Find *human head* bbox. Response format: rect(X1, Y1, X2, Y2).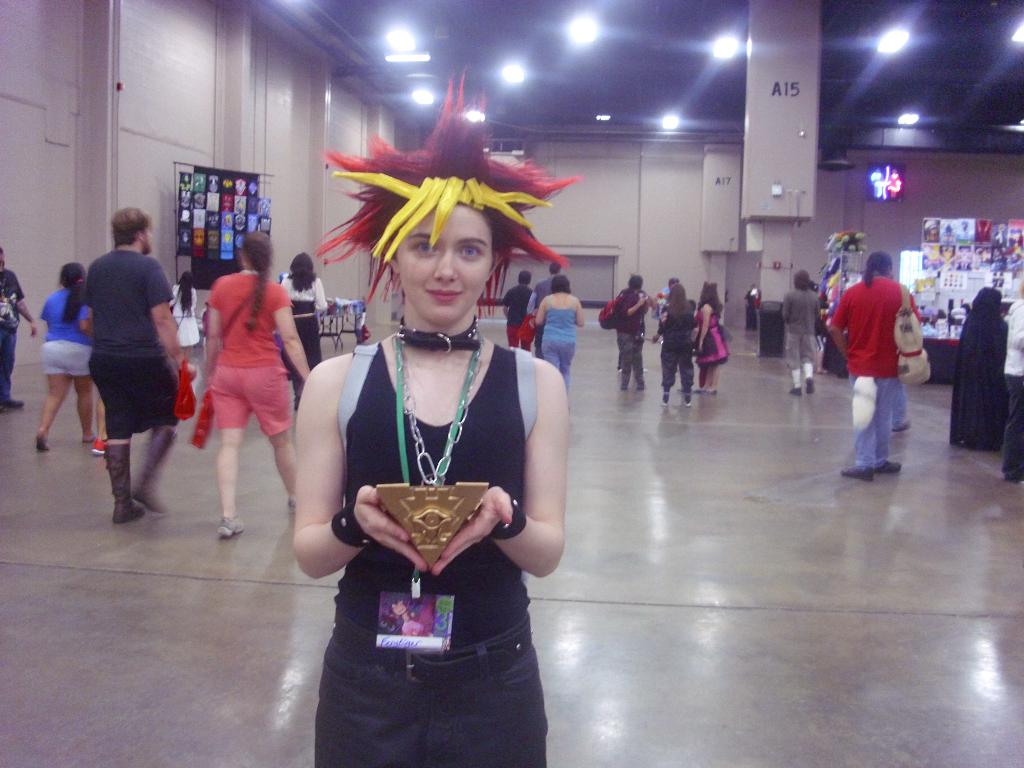
rect(59, 257, 90, 287).
